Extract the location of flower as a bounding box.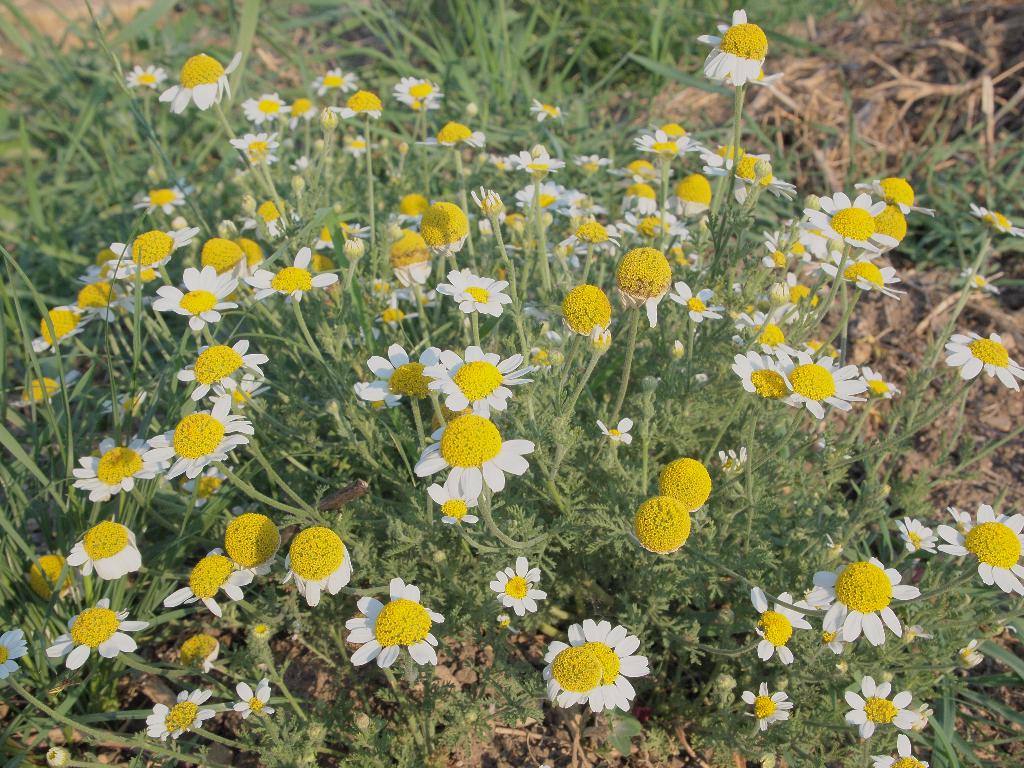
x1=122, y1=65, x2=168, y2=91.
